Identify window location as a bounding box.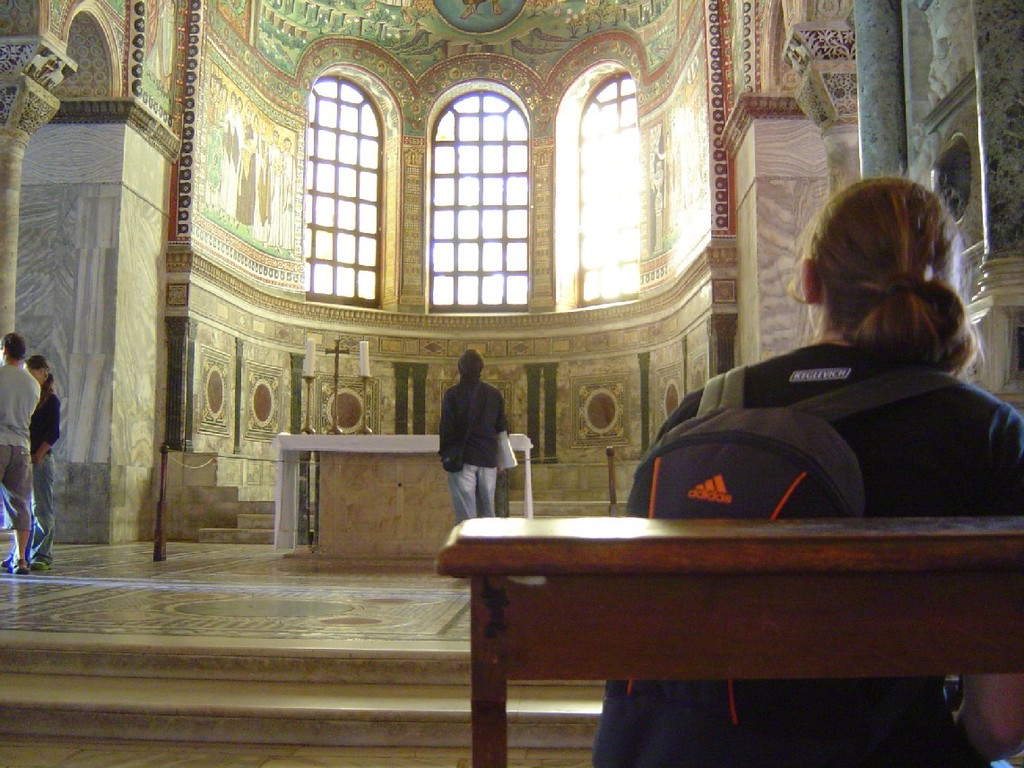
[left=299, top=73, right=383, bottom=300].
